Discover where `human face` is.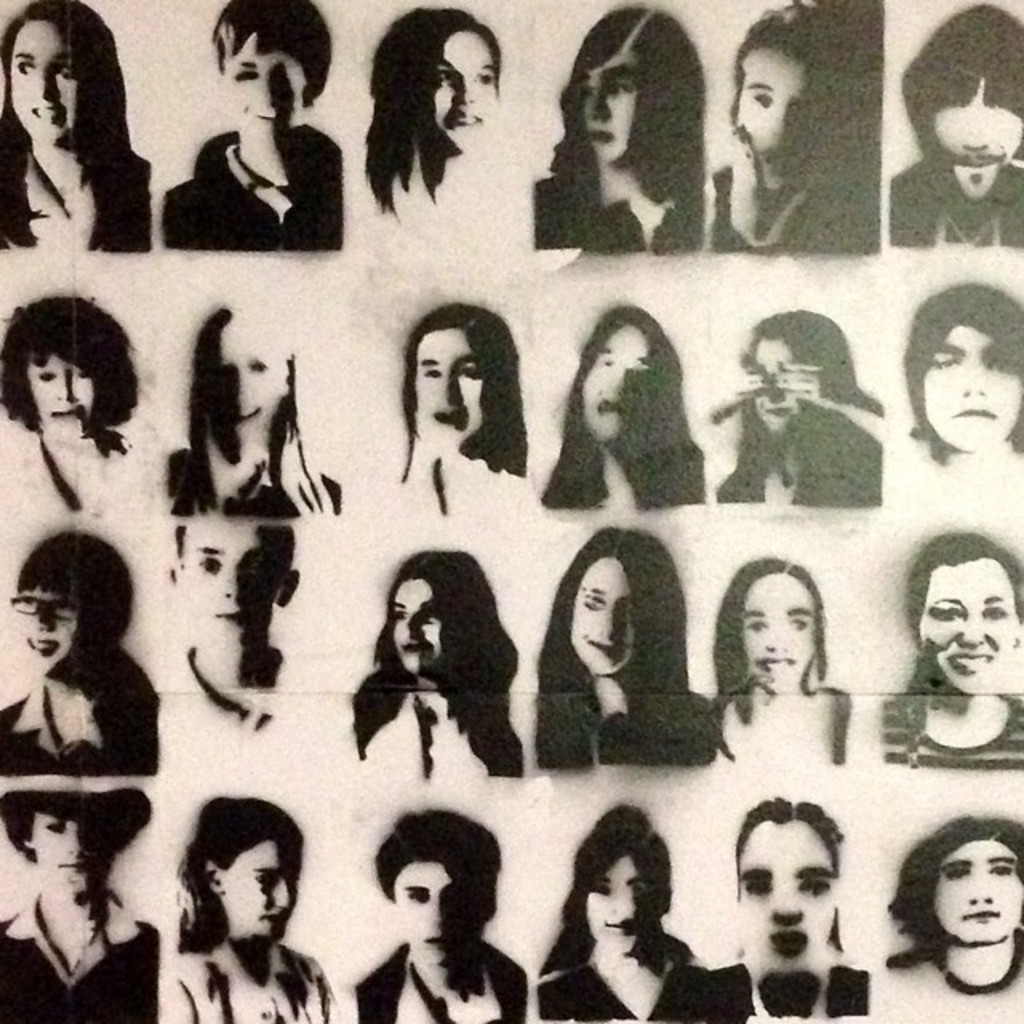
Discovered at [x1=587, y1=853, x2=664, y2=950].
